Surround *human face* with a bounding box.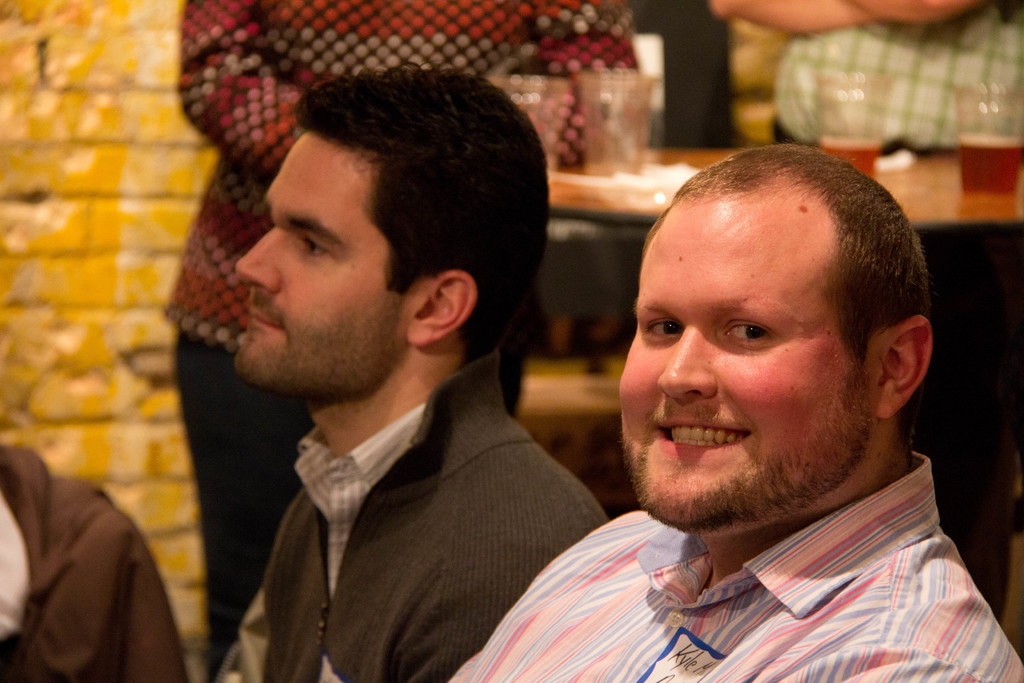
(230, 136, 414, 375).
